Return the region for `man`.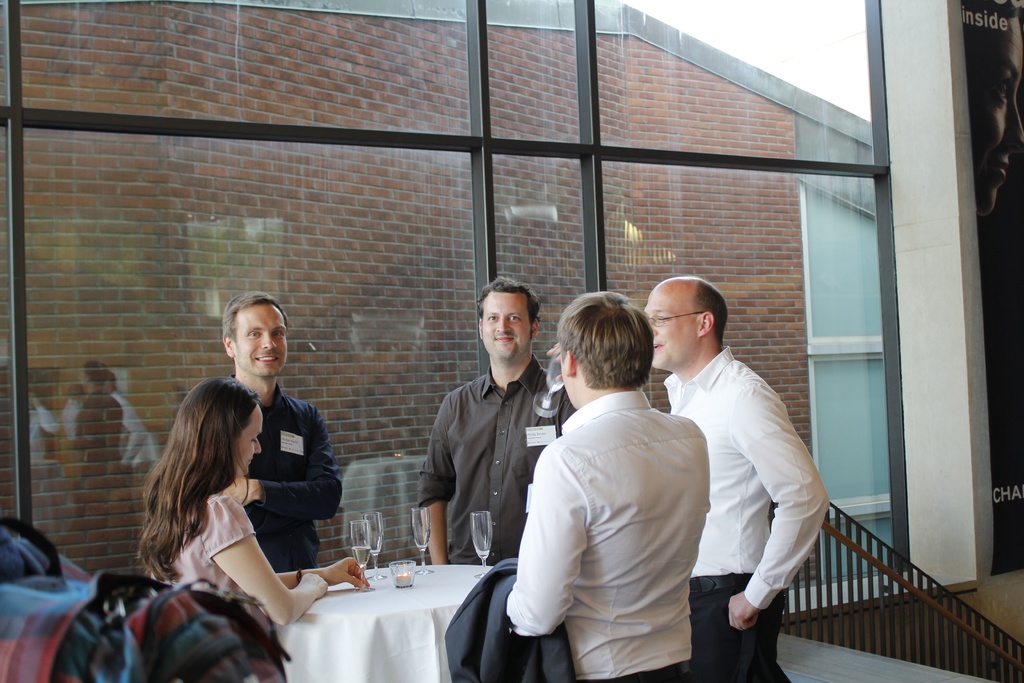
[x1=420, y1=278, x2=575, y2=563].
